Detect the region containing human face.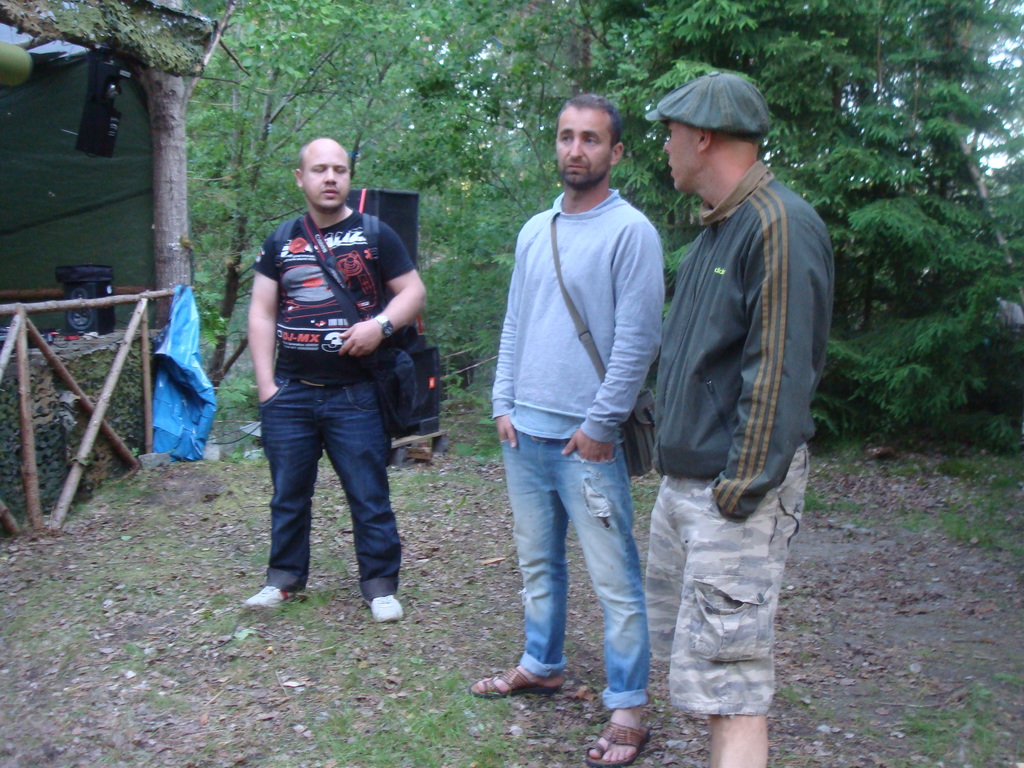
bbox=[555, 117, 607, 184].
